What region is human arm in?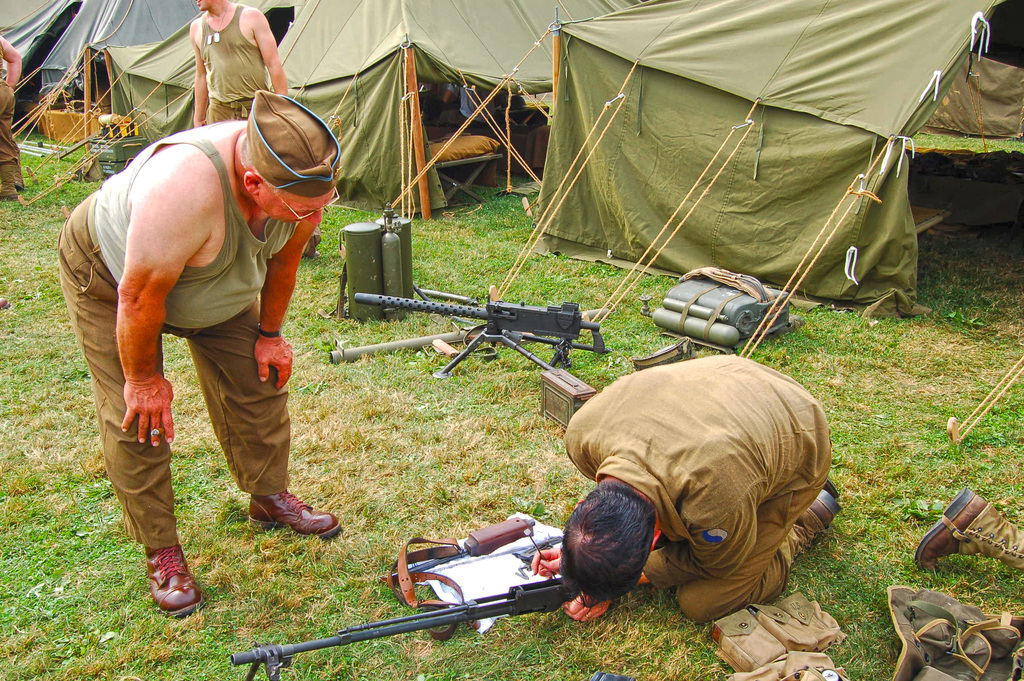
locate(552, 385, 628, 482).
